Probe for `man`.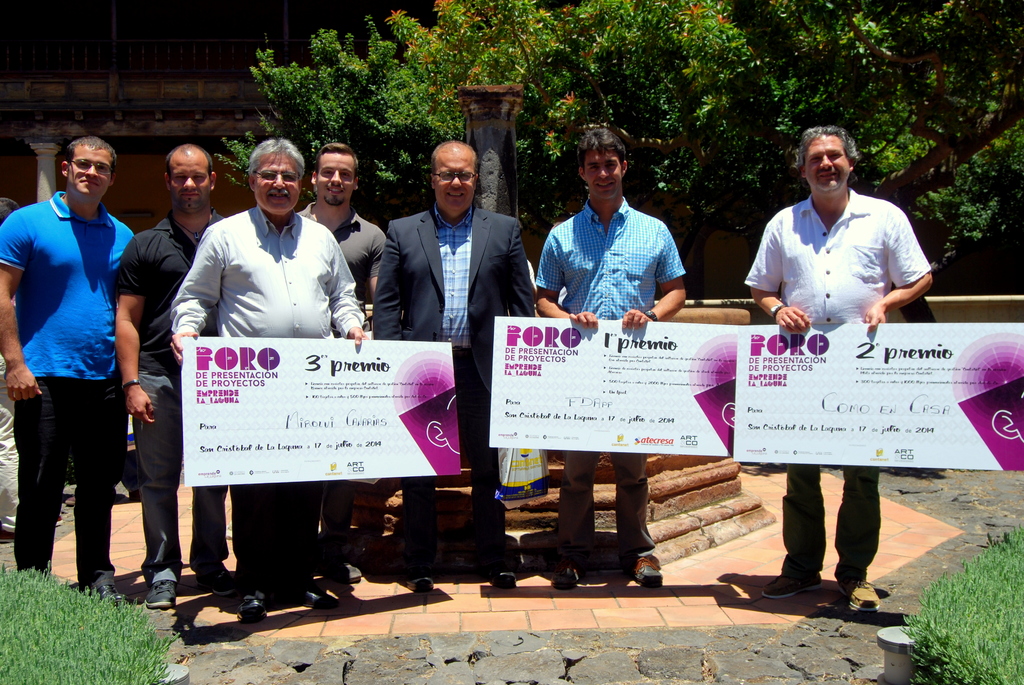
Probe result: 744:122:929:615.
